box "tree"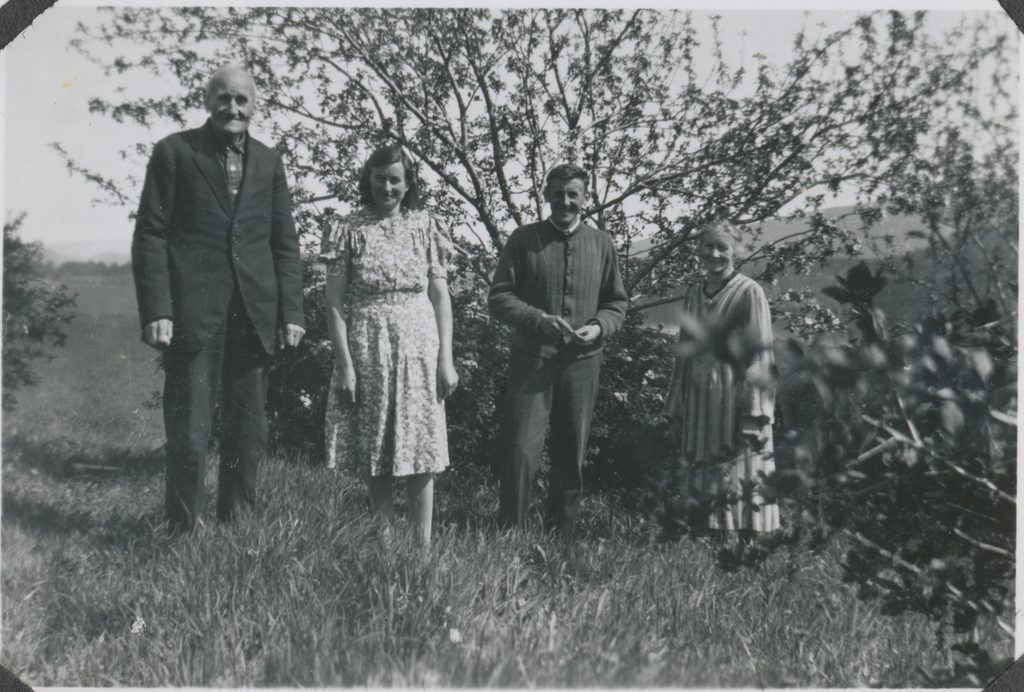
[38,6,1023,511]
